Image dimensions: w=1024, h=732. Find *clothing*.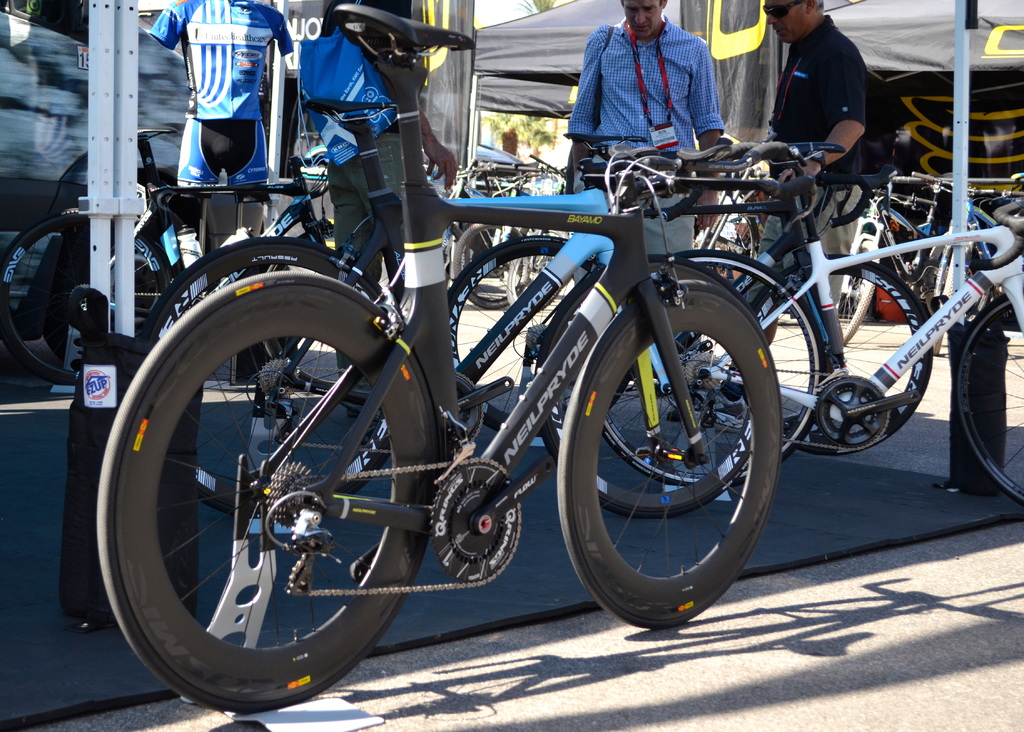
{"x1": 153, "y1": 0, "x2": 296, "y2": 182}.
